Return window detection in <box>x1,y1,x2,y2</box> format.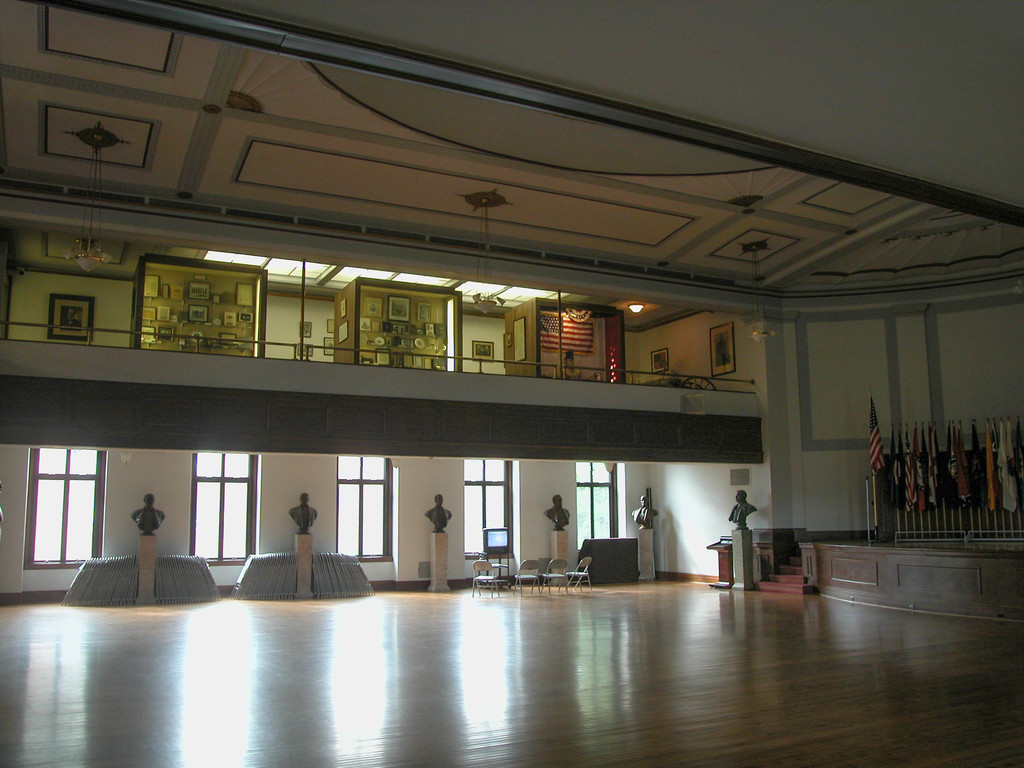
<box>28,448,103,569</box>.
